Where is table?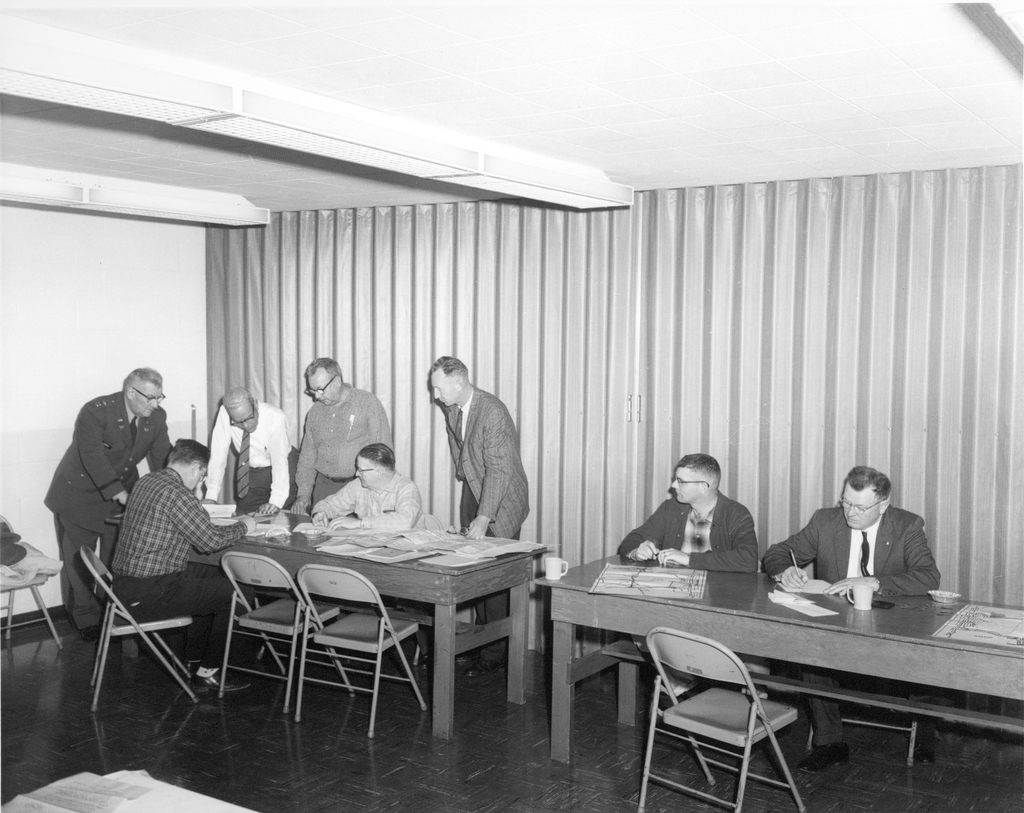
[102, 490, 548, 741].
